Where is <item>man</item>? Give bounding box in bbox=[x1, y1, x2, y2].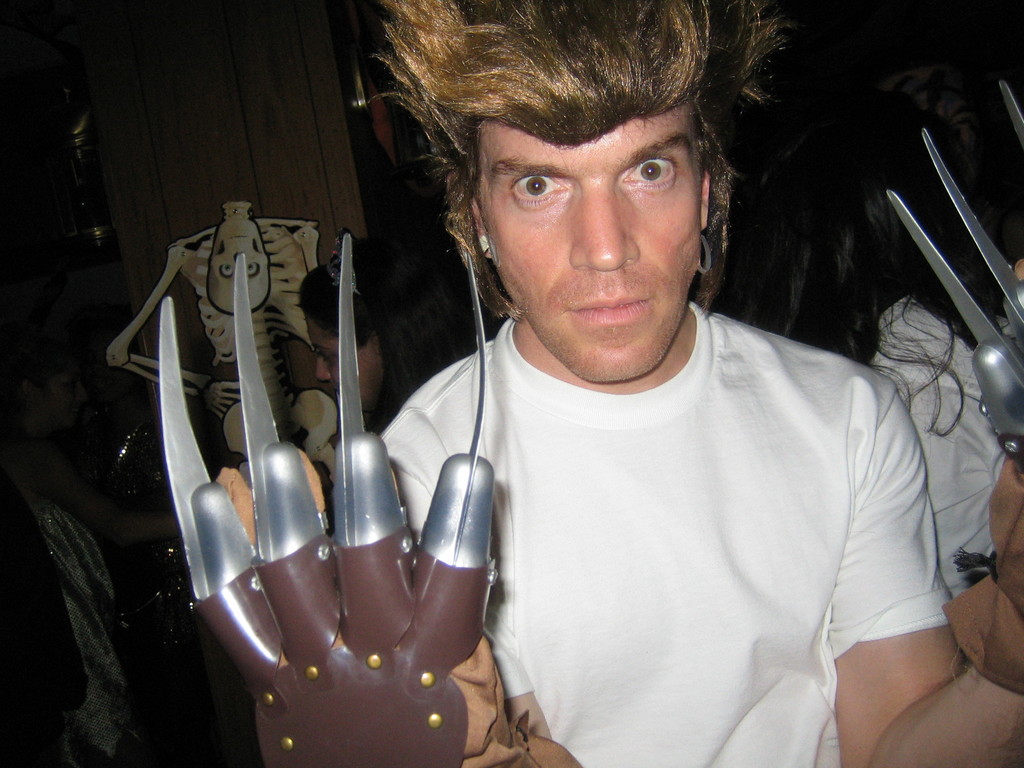
bbox=[159, 0, 1023, 767].
